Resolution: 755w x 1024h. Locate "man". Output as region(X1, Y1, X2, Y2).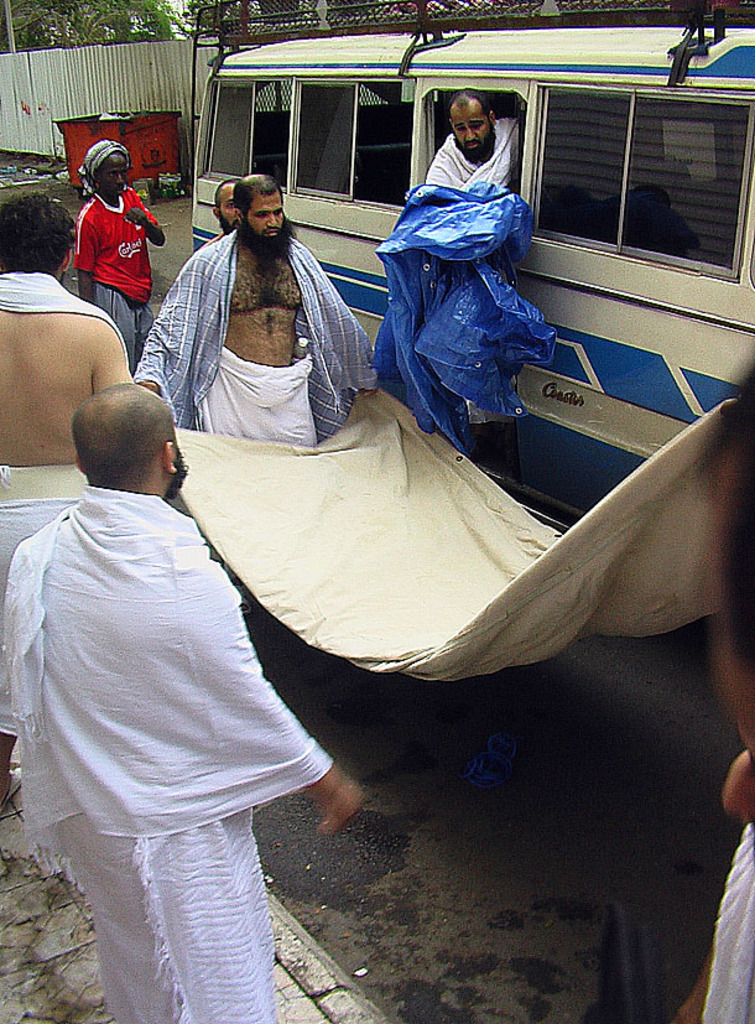
region(0, 191, 139, 814).
